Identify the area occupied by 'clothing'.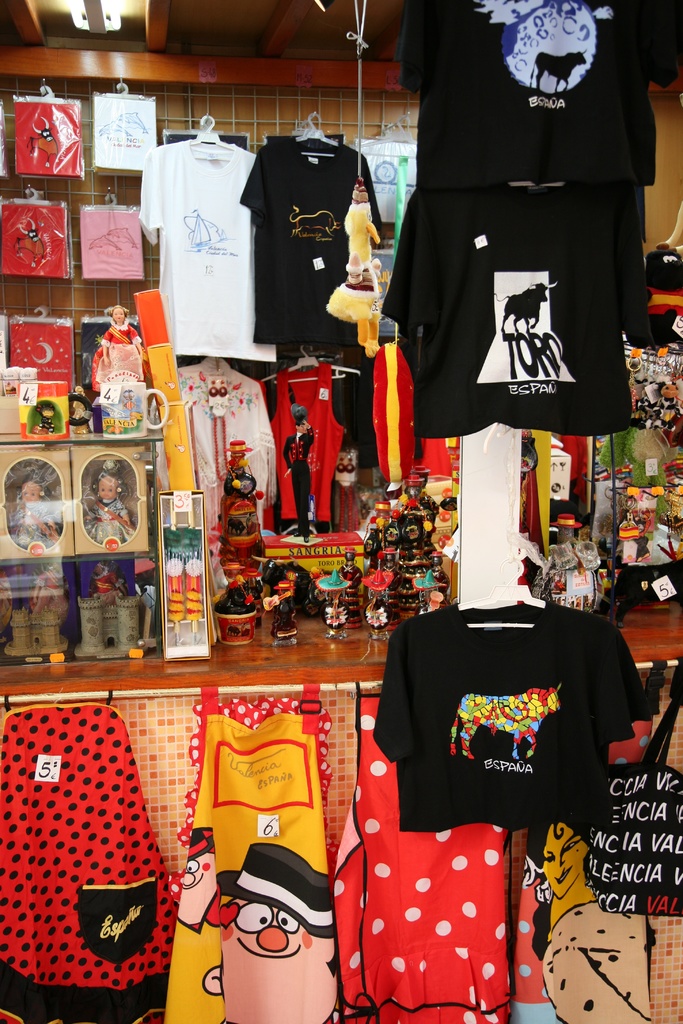
Area: (384, 156, 646, 446).
